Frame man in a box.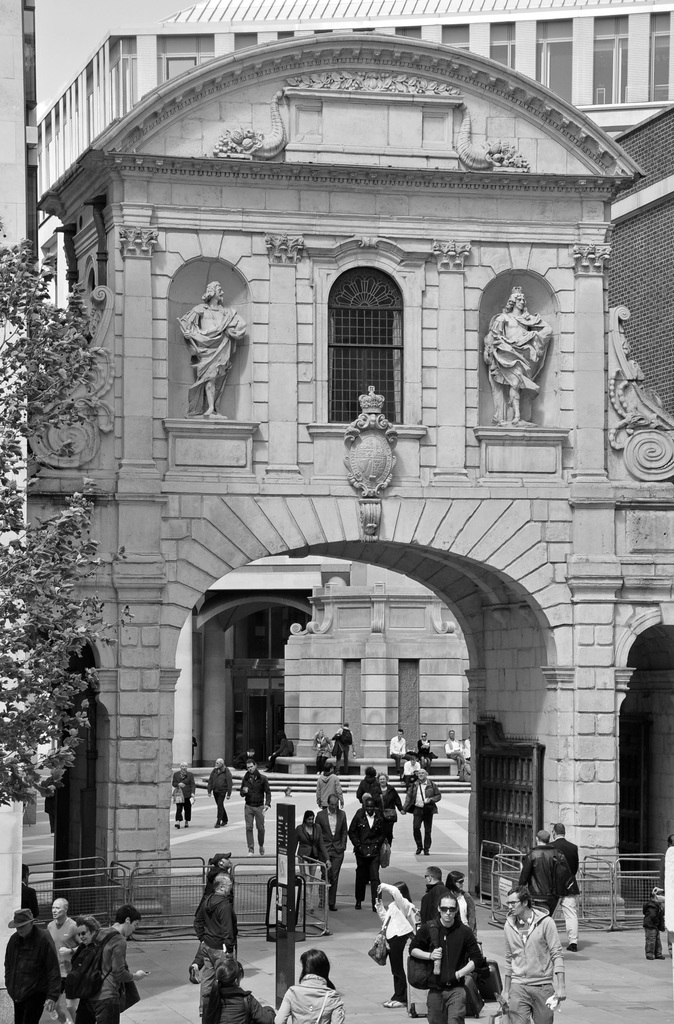
select_region(188, 728, 198, 767).
